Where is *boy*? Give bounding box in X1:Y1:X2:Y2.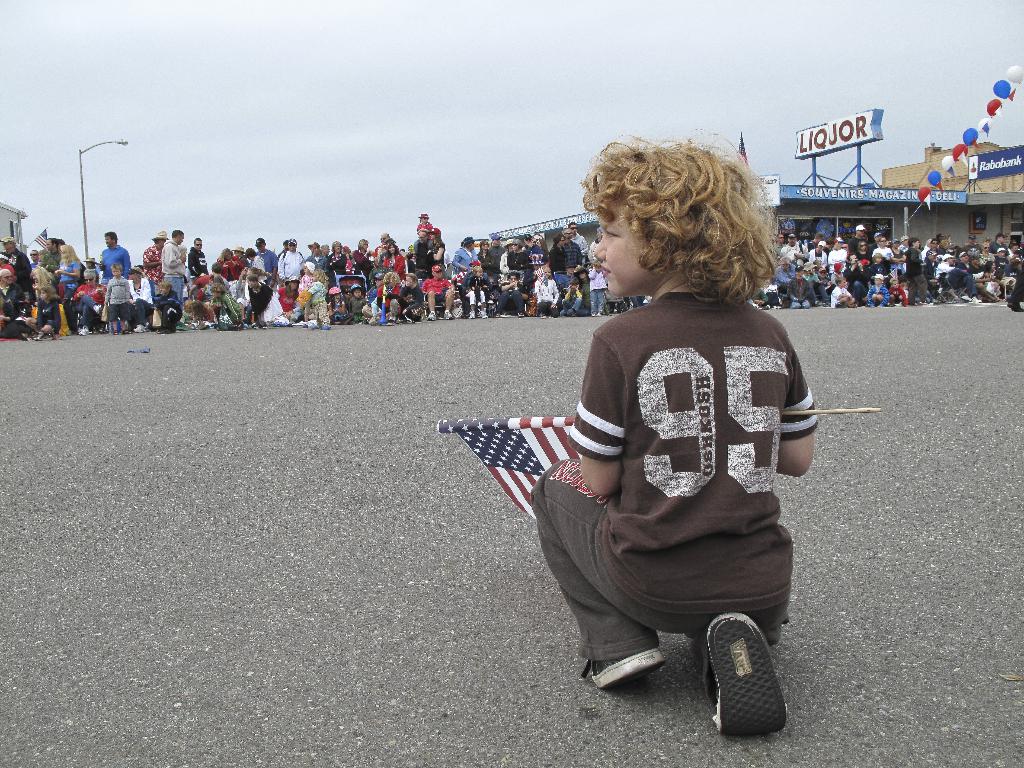
563:277:582:317.
